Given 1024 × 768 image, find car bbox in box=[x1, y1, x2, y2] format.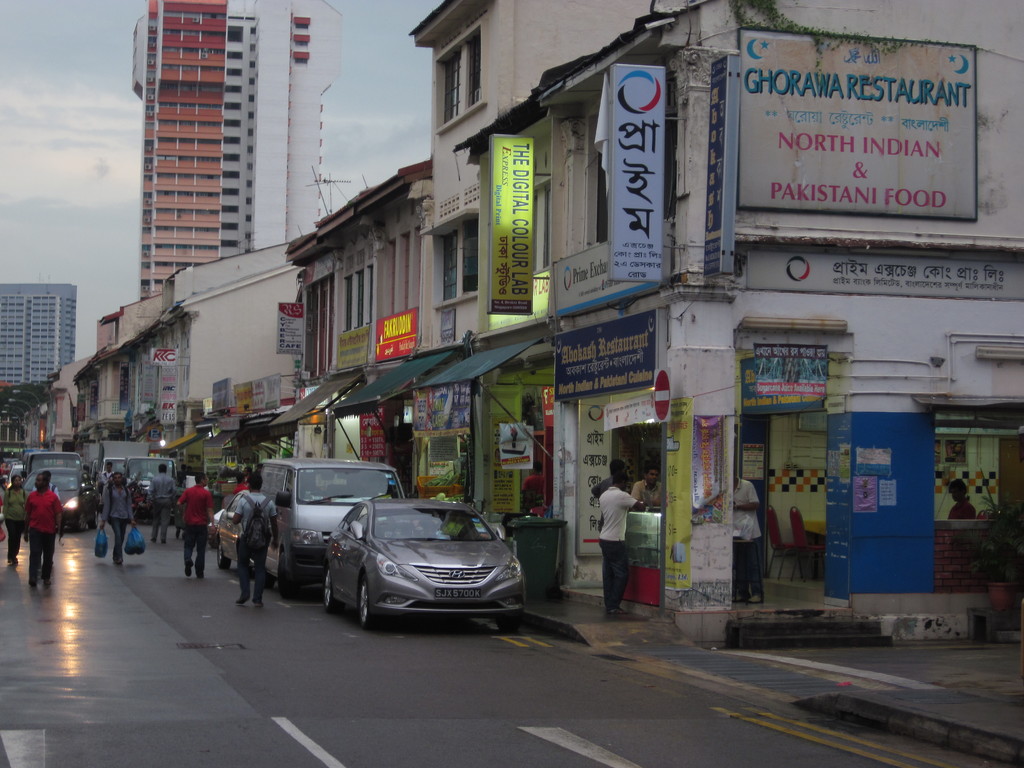
box=[216, 490, 255, 574].
